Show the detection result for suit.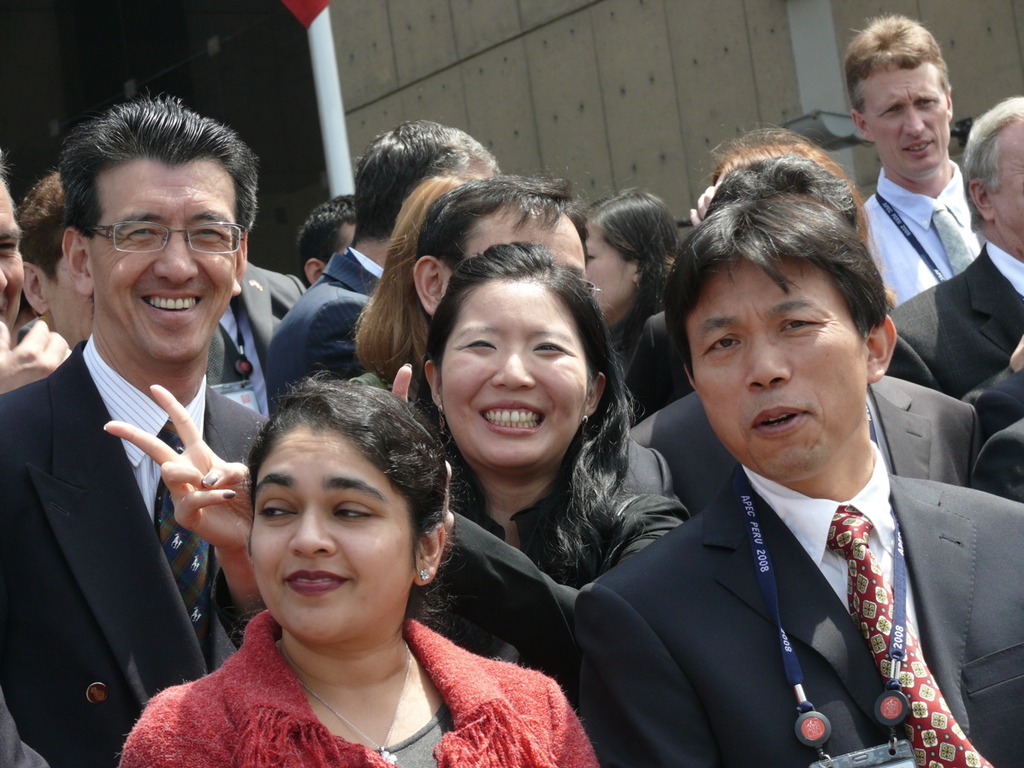
[left=576, top=345, right=1005, bottom=756].
